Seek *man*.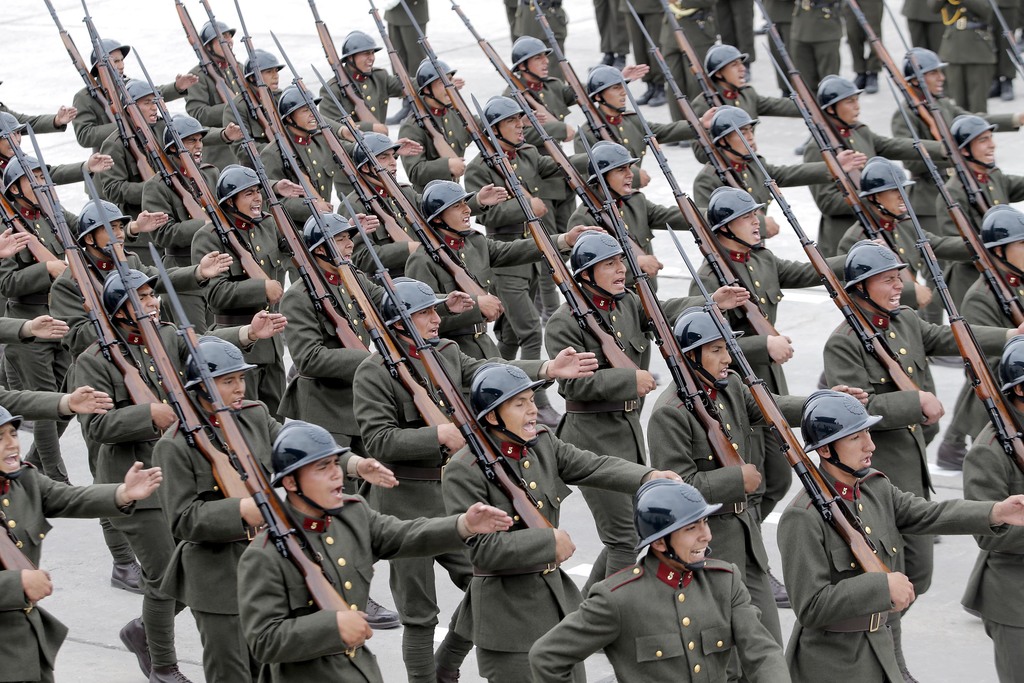
<box>49,202,250,471</box>.
